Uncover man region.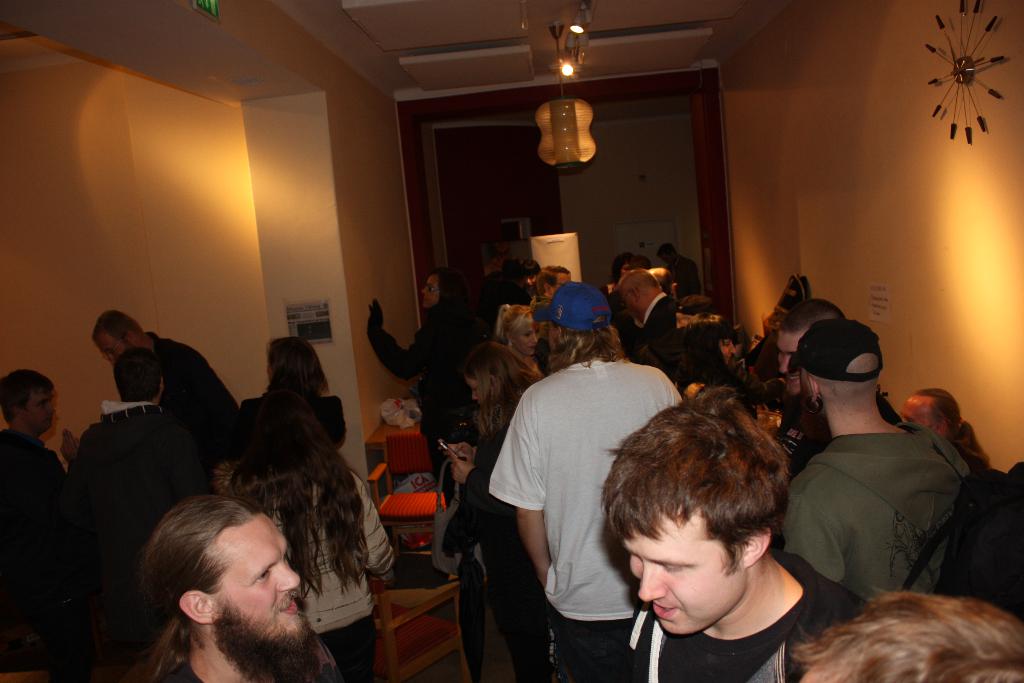
Uncovered: 592, 406, 867, 682.
